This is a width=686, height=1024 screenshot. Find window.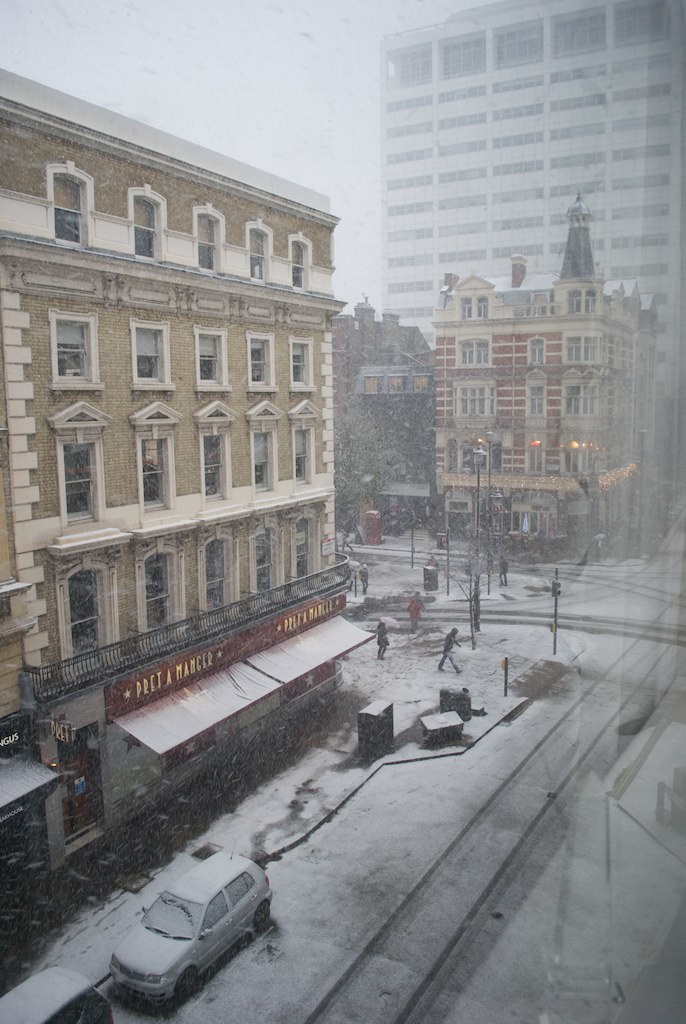
Bounding box: select_region(355, 372, 432, 395).
